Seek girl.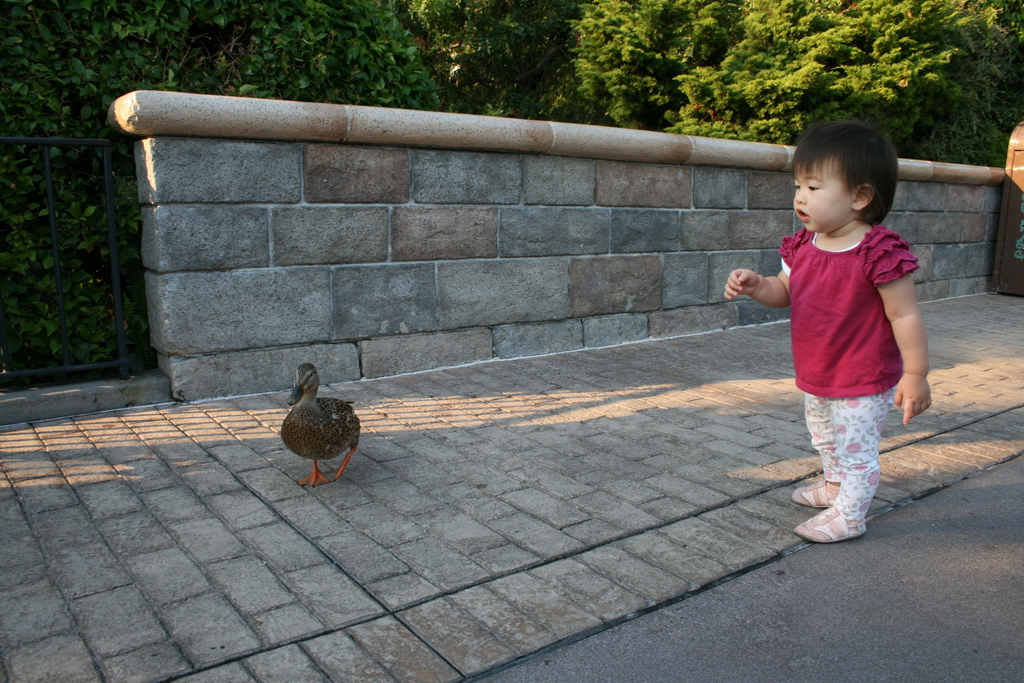
Rect(724, 120, 934, 547).
